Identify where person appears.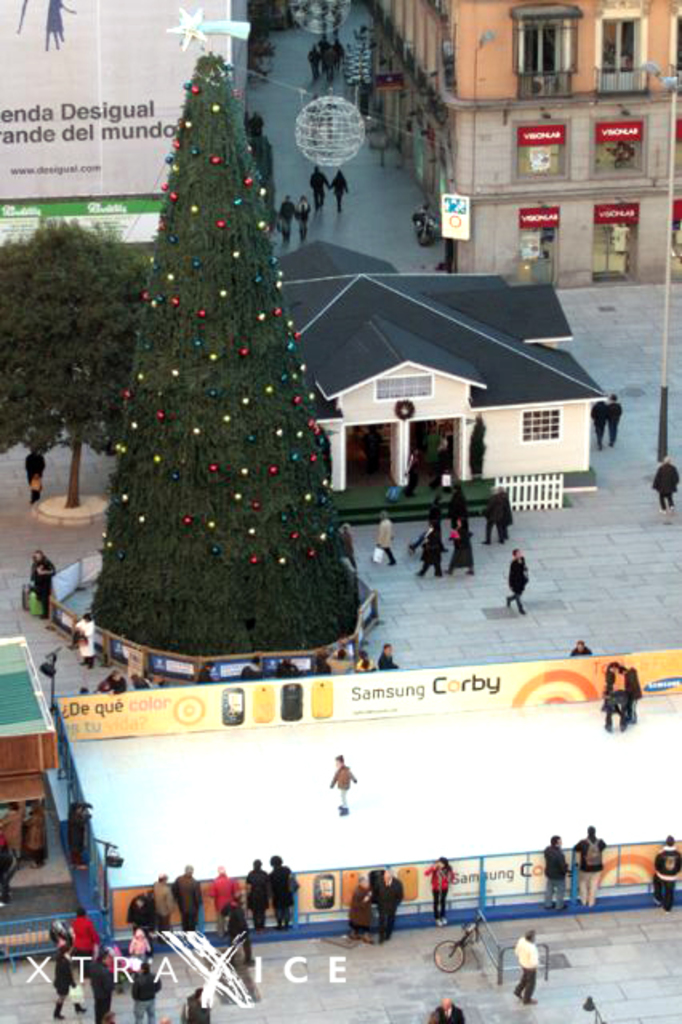
Appears at 583/403/605/453.
